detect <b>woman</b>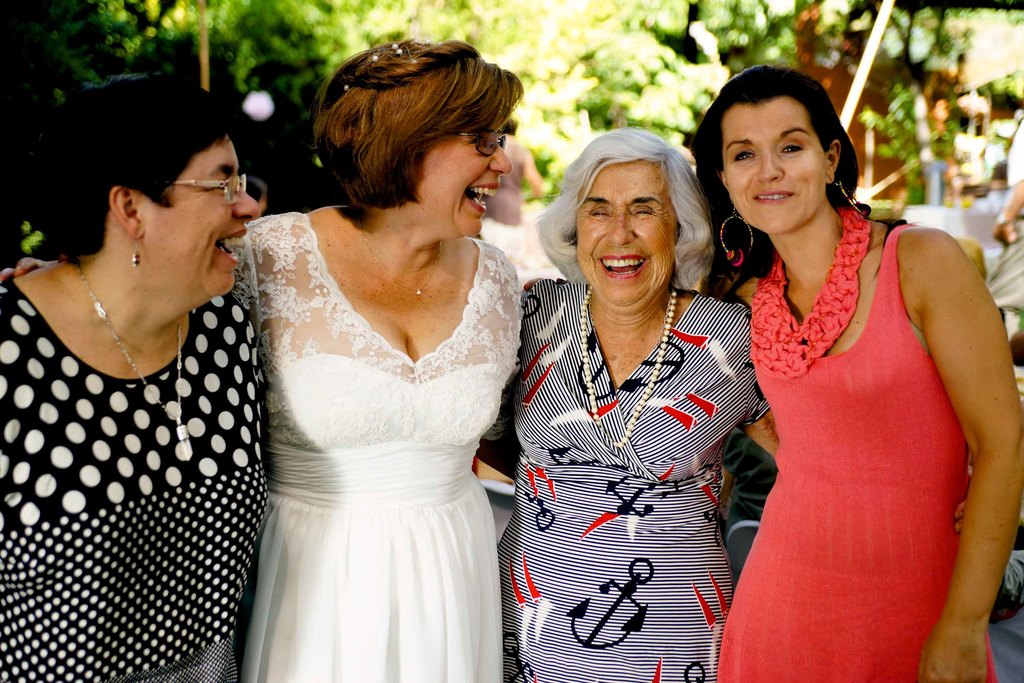
[232, 36, 523, 682]
